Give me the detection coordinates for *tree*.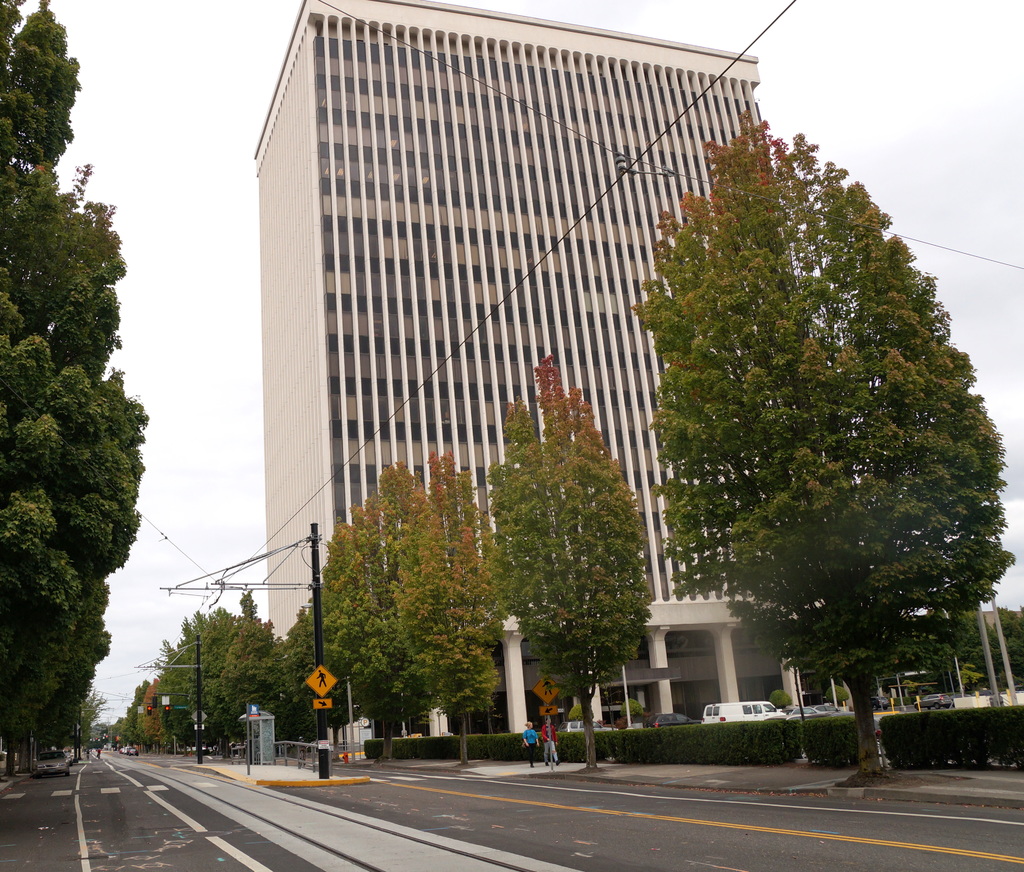
box=[0, 0, 138, 738].
